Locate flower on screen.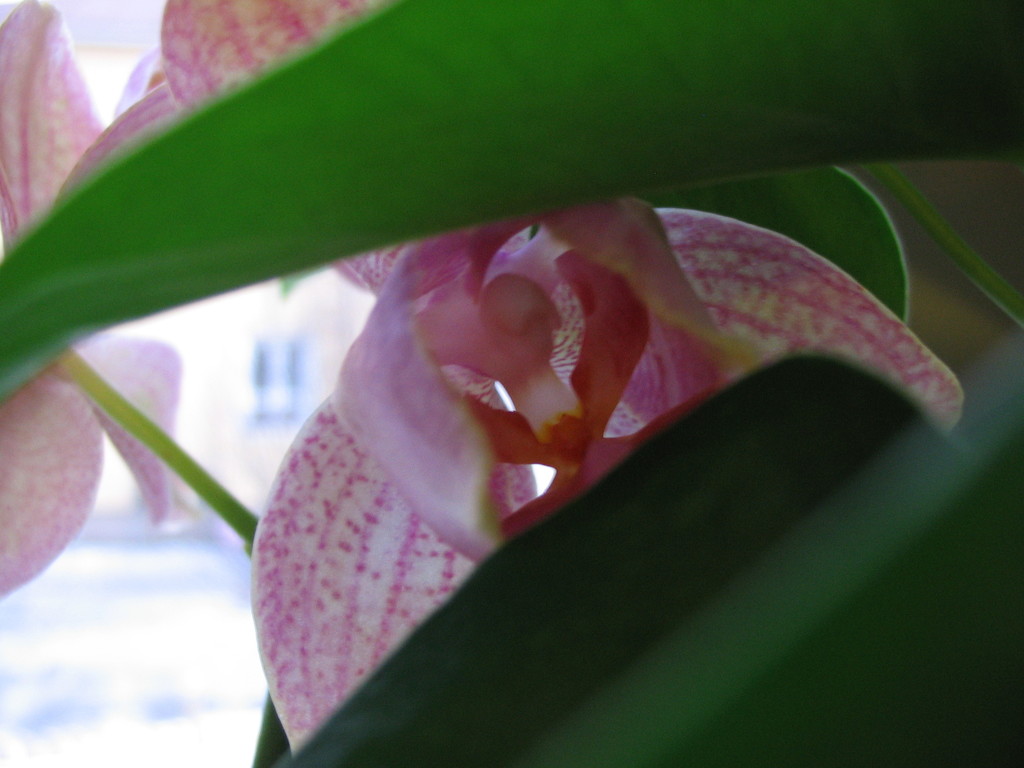
On screen at detection(263, 180, 691, 705).
